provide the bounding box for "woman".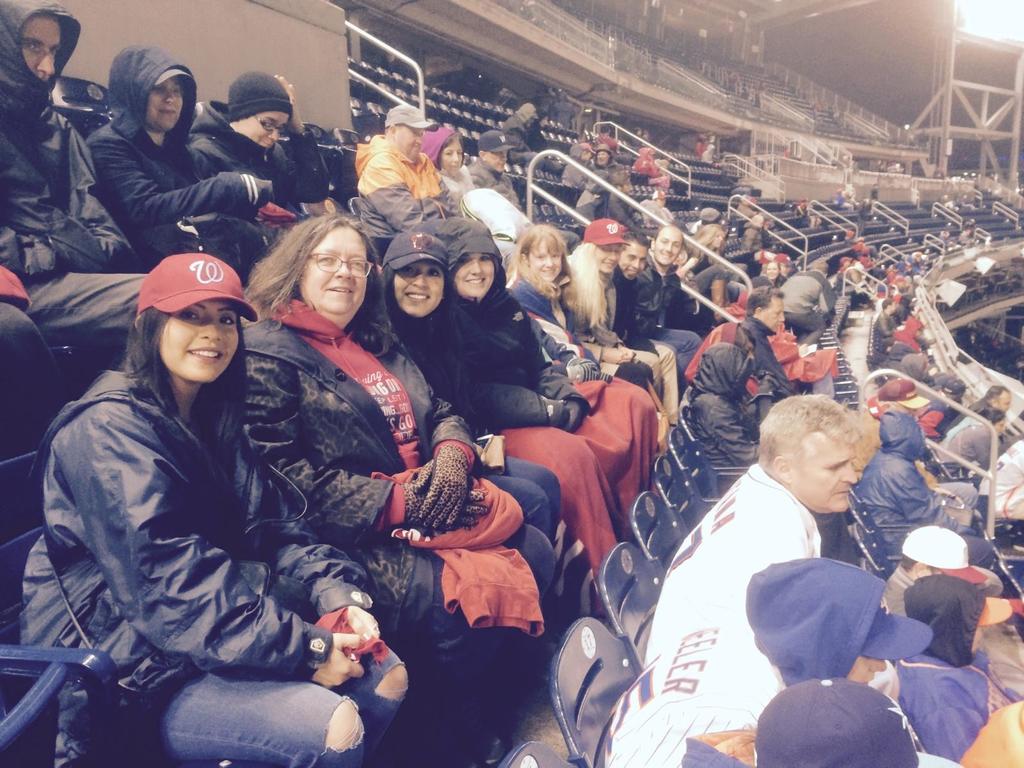
361 228 563 565.
